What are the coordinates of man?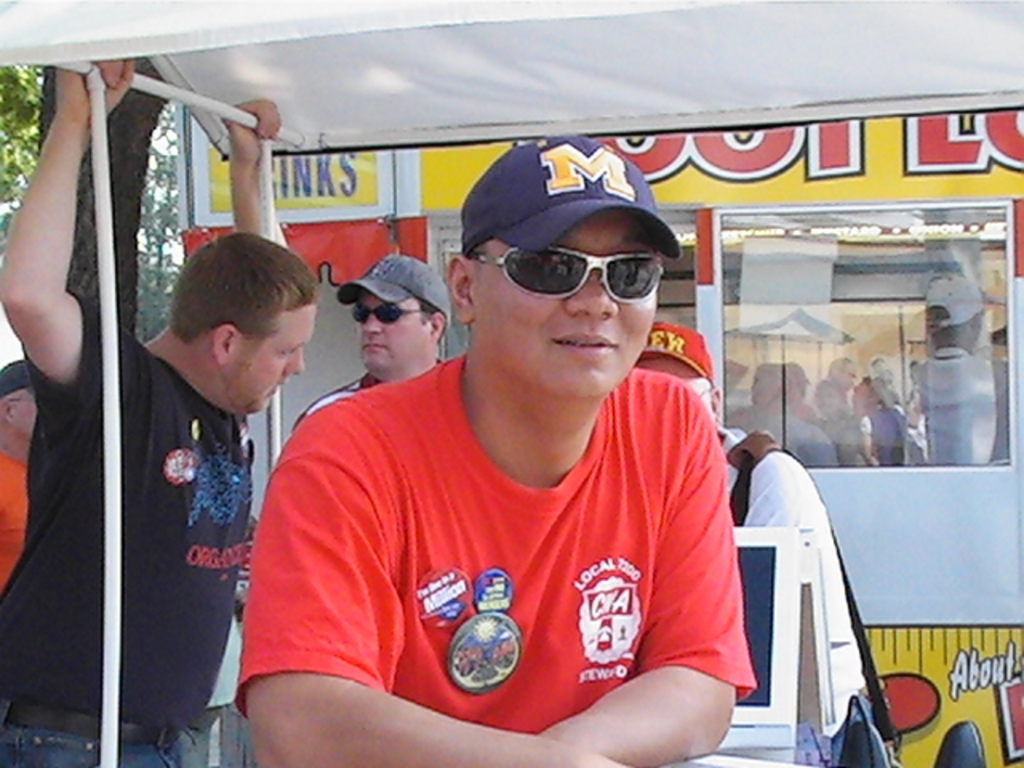
rect(286, 246, 488, 430).
